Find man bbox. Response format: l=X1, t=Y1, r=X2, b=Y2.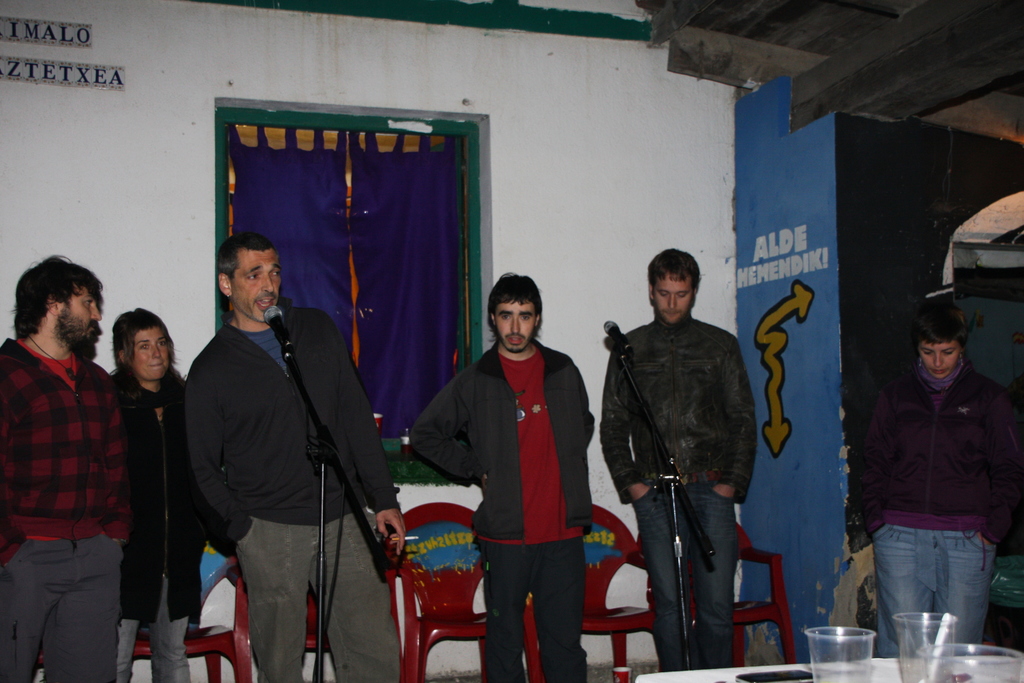
l=406, t=271, r=595, b=682.
